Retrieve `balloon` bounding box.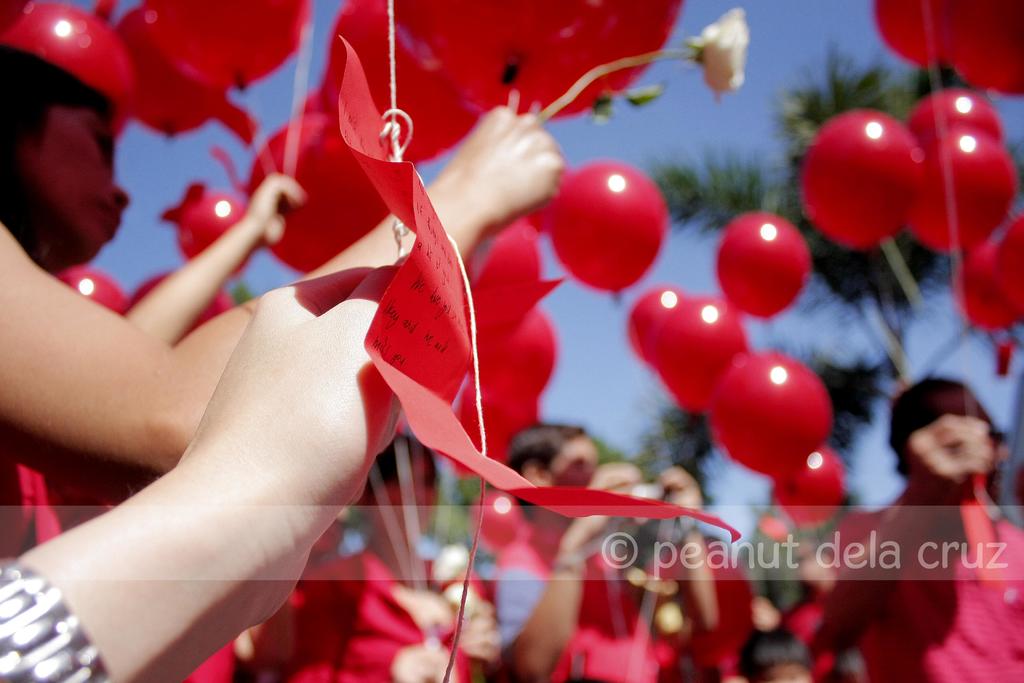
Bounding box: locate(502, 308, 559, 396).
